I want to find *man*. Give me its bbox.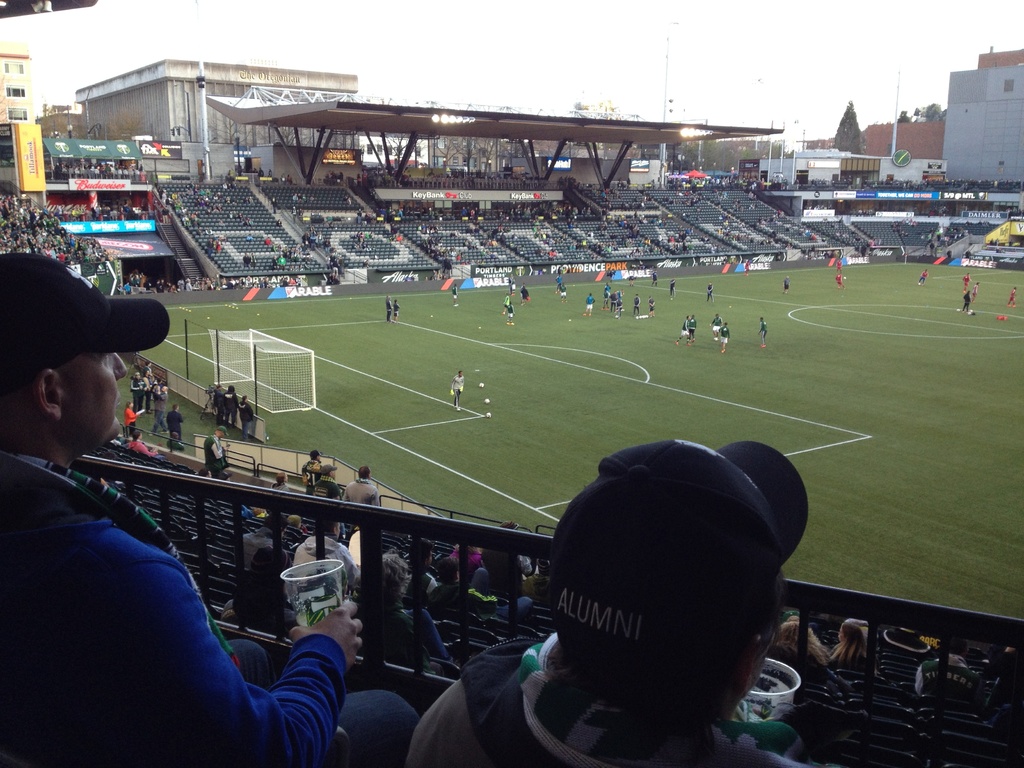
342,468,378,506.
